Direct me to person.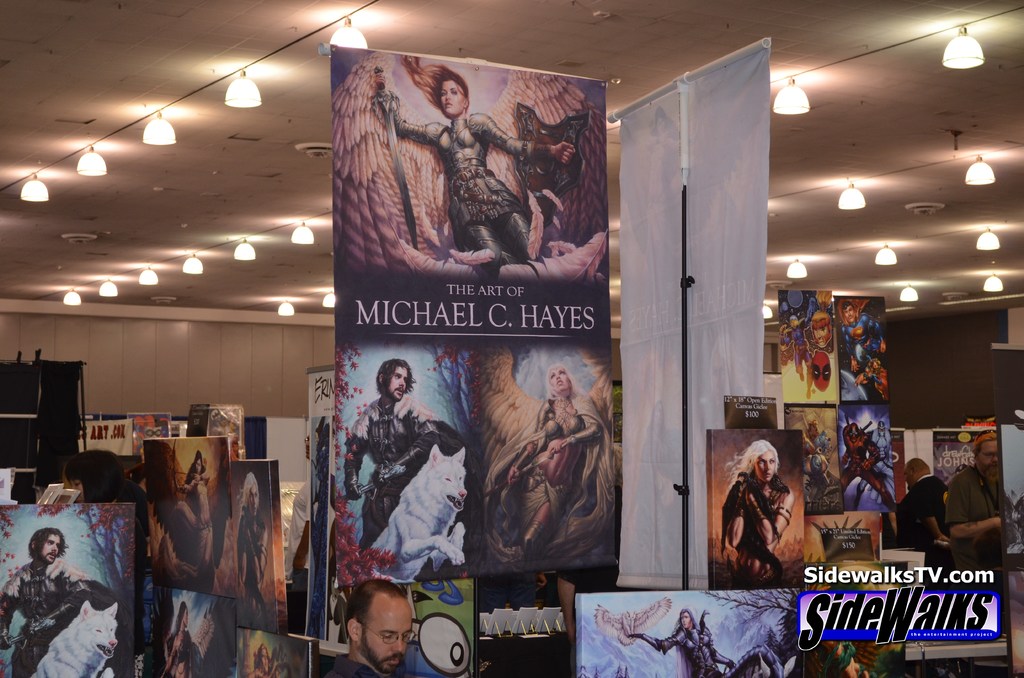
Direction: bbox(840, 302, 886, 396).
